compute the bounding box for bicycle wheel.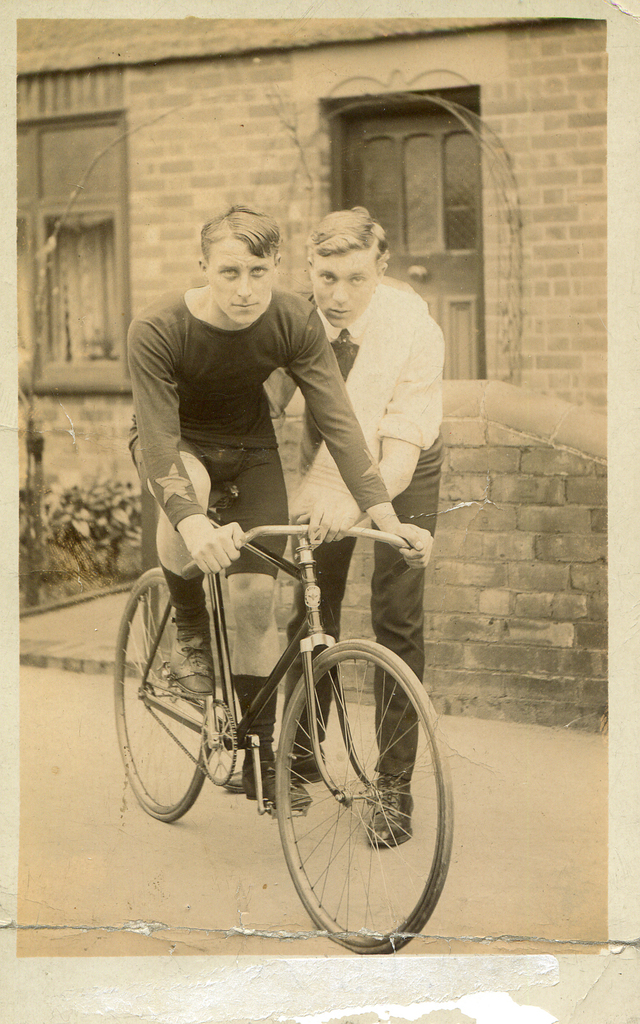
235, 639, 454, 945.
